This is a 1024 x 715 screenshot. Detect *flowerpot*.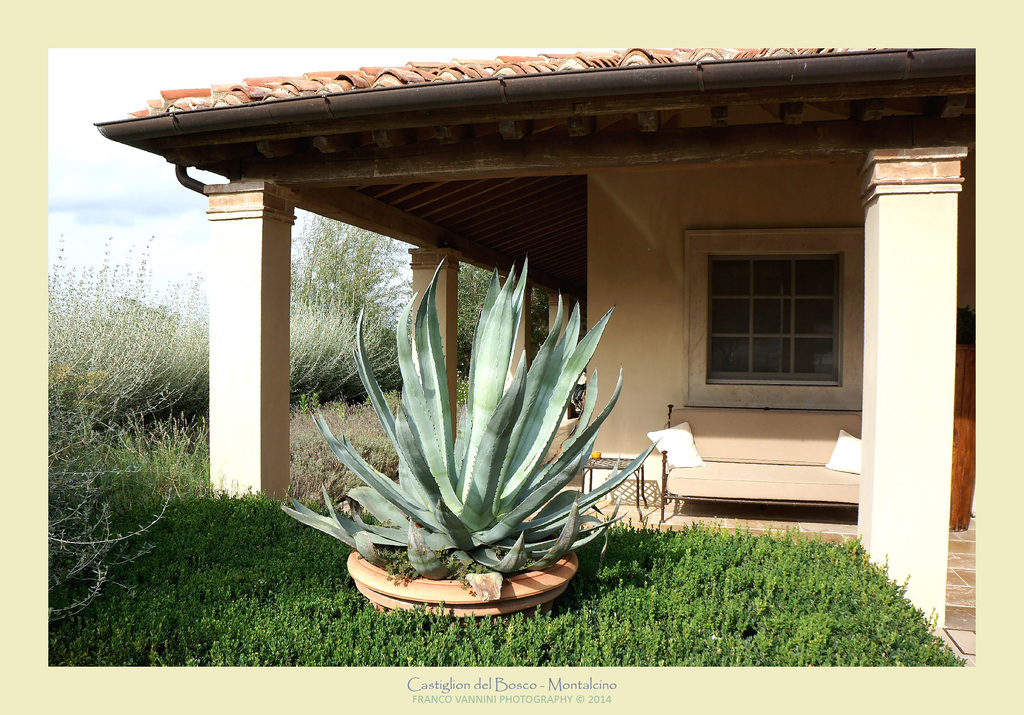
<box>341,545,576,625</box>.
